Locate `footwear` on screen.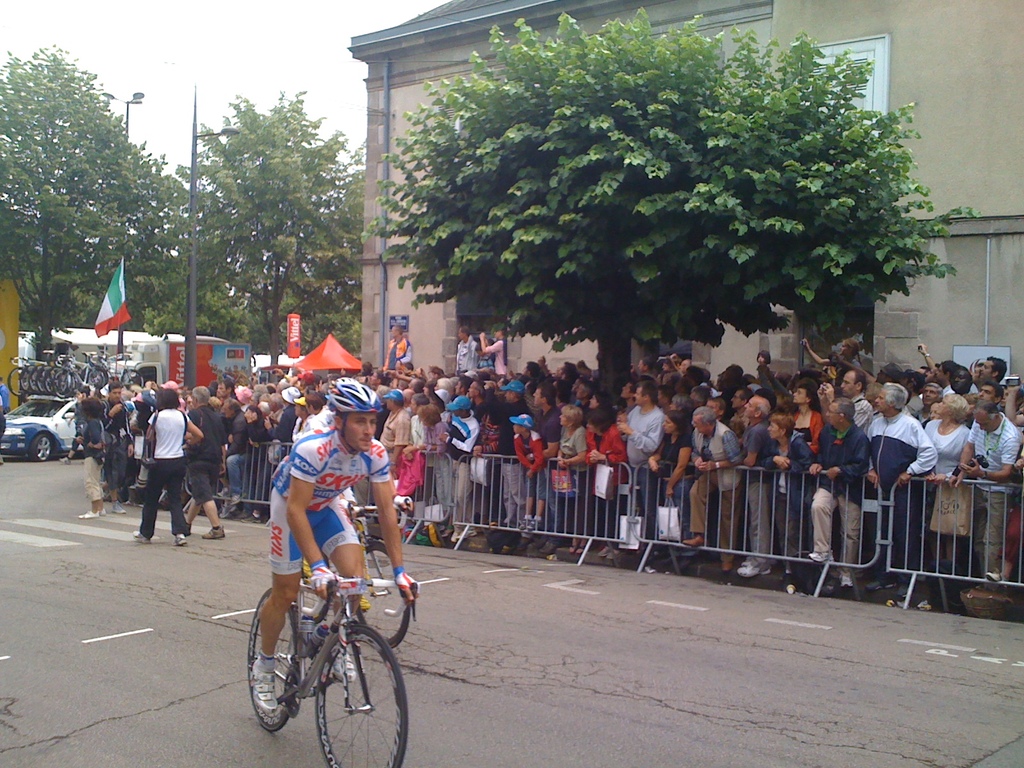
On screen at Rect(331, 646, 359, 684).
